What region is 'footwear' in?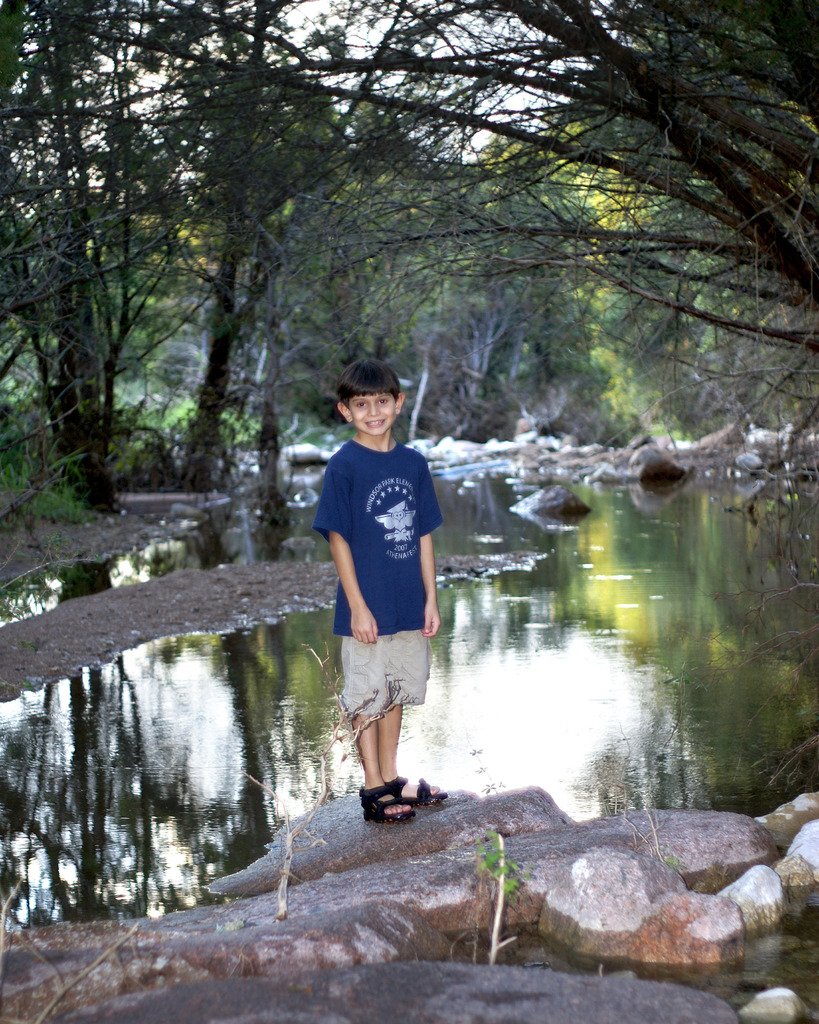
{"x1": 384, "y1": 772, "x2": 447, "y2": 804}.
